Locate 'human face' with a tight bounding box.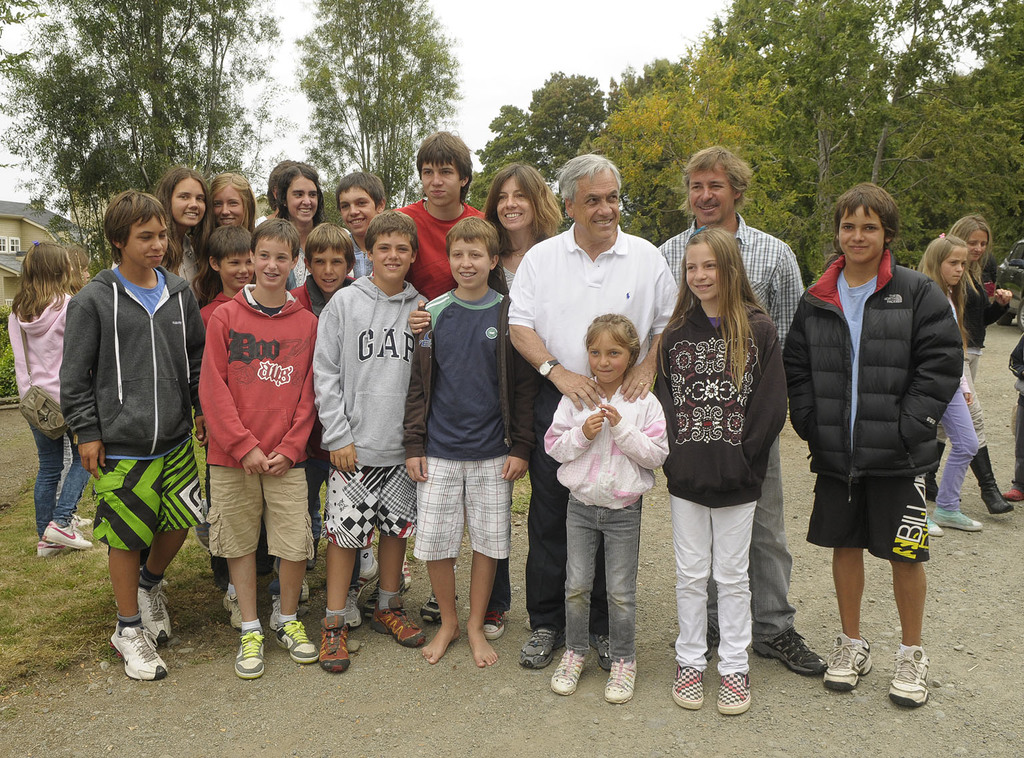
locate(969, 230, 987, 263).
